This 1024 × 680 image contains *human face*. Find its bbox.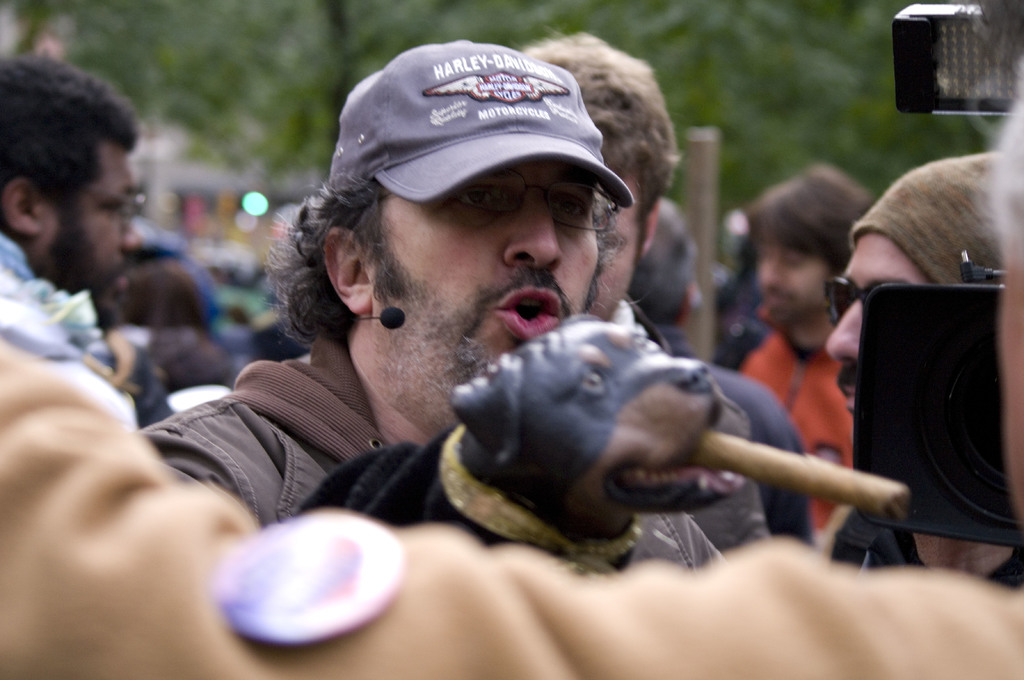
589:175:641:320.
